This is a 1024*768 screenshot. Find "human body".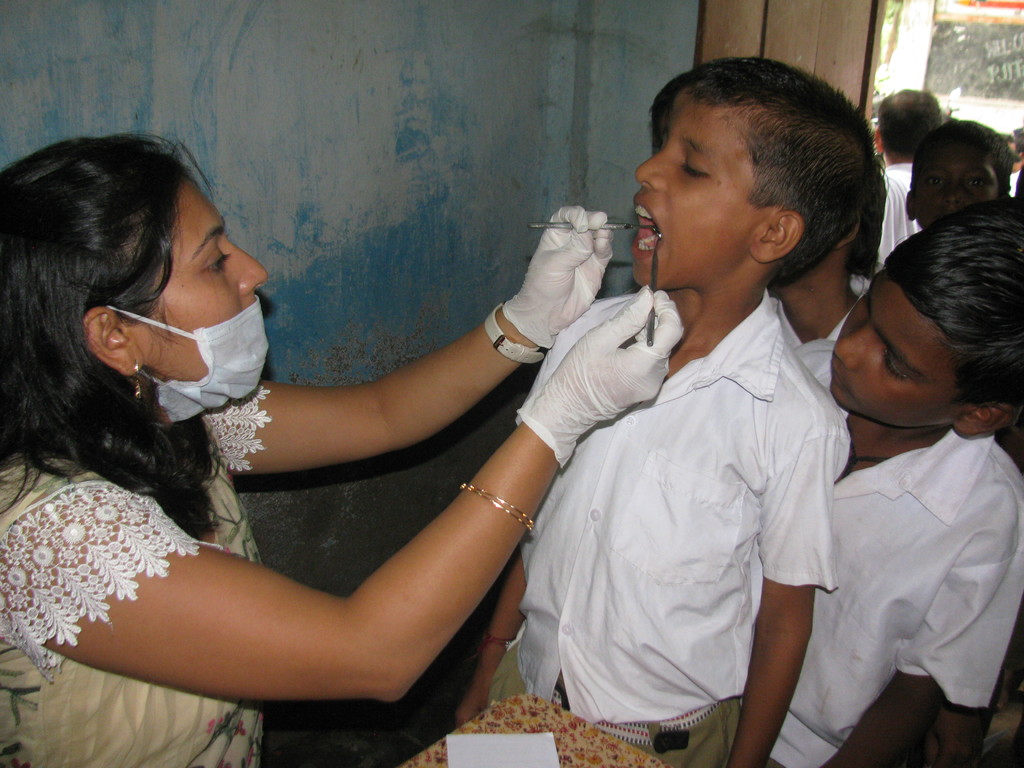
Bounding box: {"x1": 15, "y1": 147, "x2": 618, "y2": 741}.
